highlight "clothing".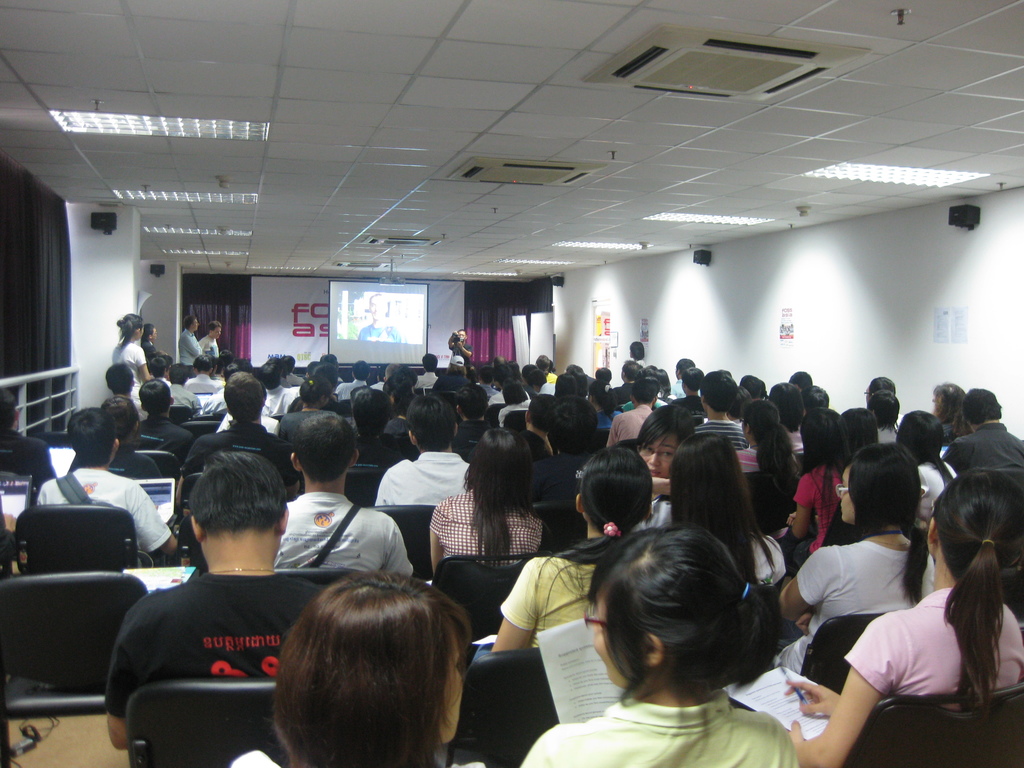
Highlighted region: crop(106, 340, 146, 403).
